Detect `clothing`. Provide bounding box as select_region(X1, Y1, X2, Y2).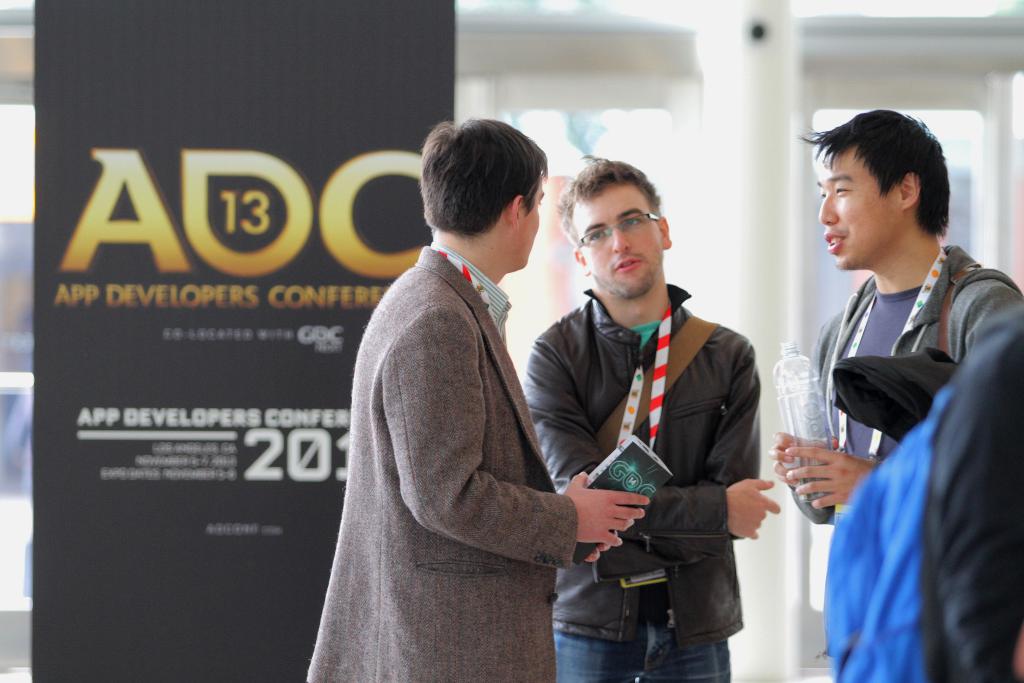
select_region(319, 274, 590, 679).
